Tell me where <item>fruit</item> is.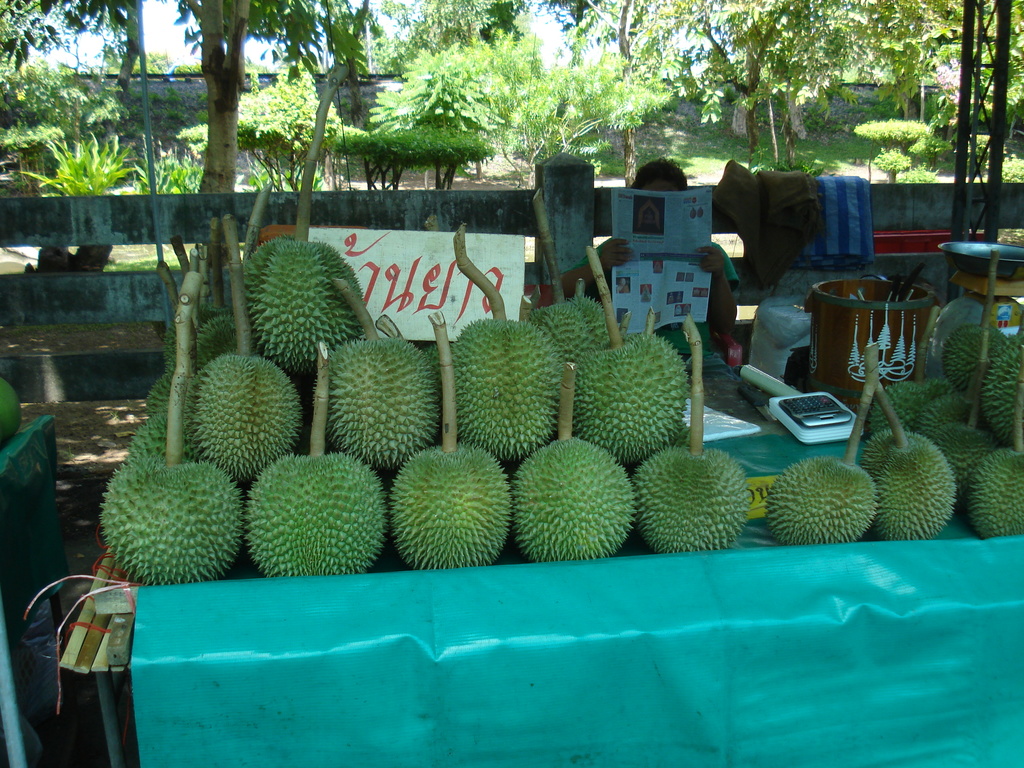
<item>fruit</item> is at <bbox>99, 464, 241, 580</bbox>.
